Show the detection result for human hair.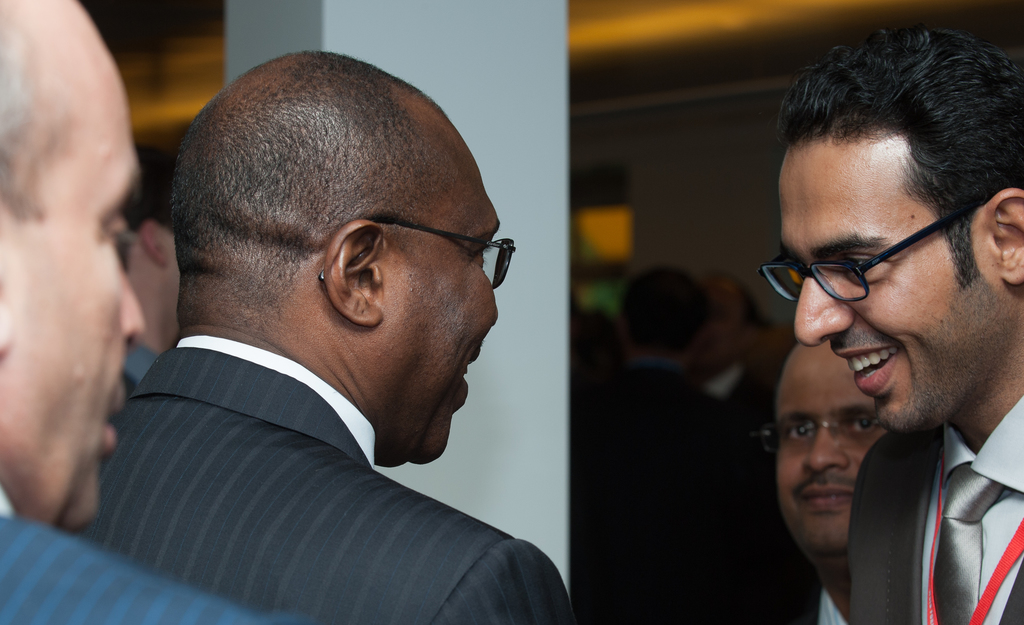
box(0, 15, 74, 232).
